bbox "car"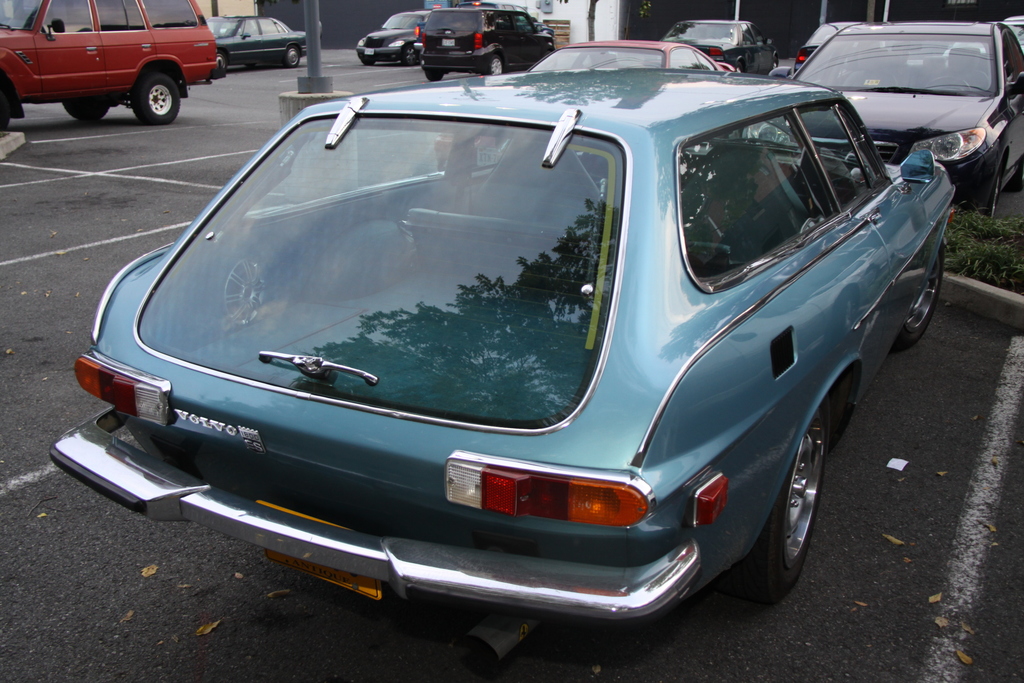
420/4/555/77
